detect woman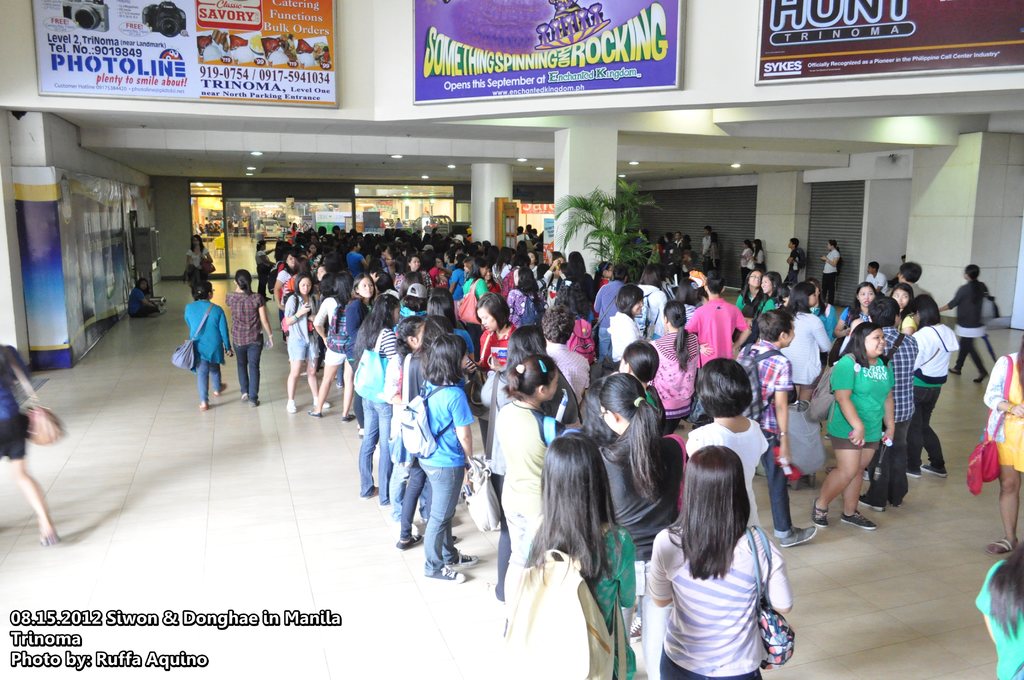
bbox(350, 293, 400, 503)
